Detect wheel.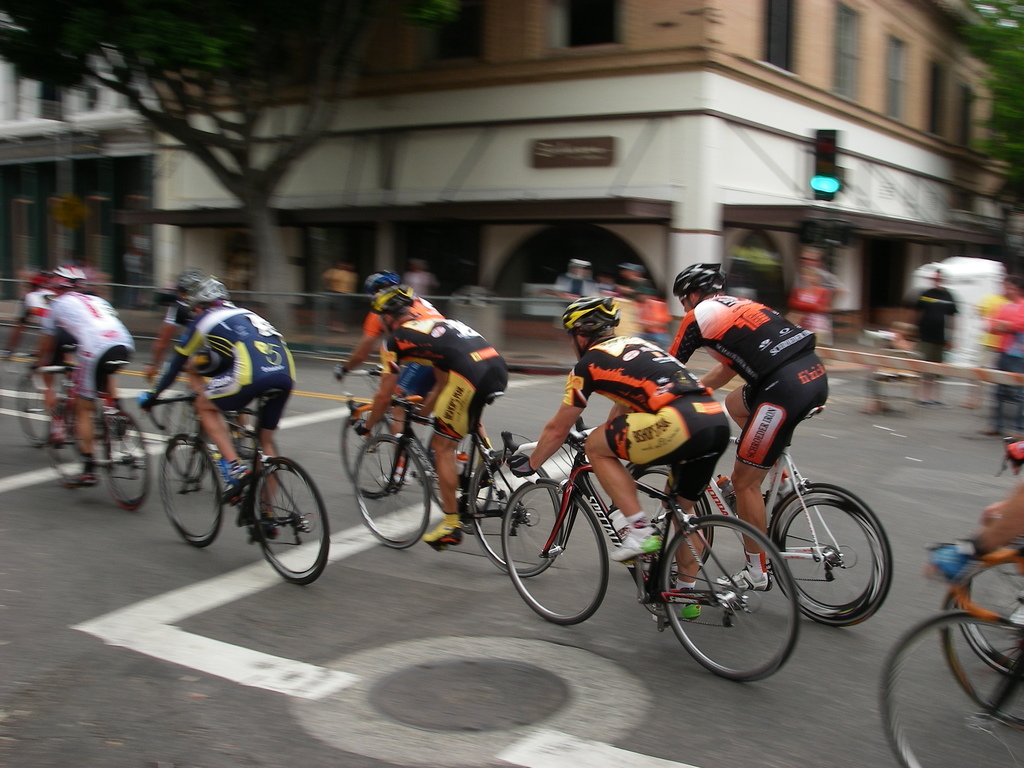
Detected at bbox=(253, 458, 330, 585).
